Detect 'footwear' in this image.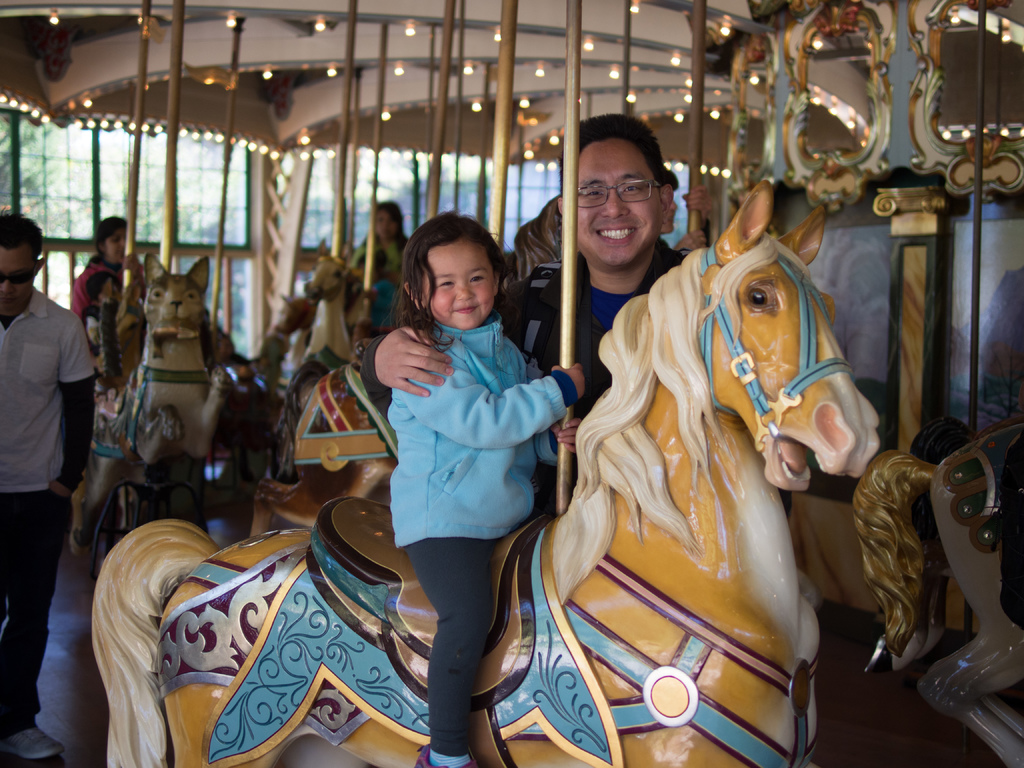
Detection: (0,723,59,761).
